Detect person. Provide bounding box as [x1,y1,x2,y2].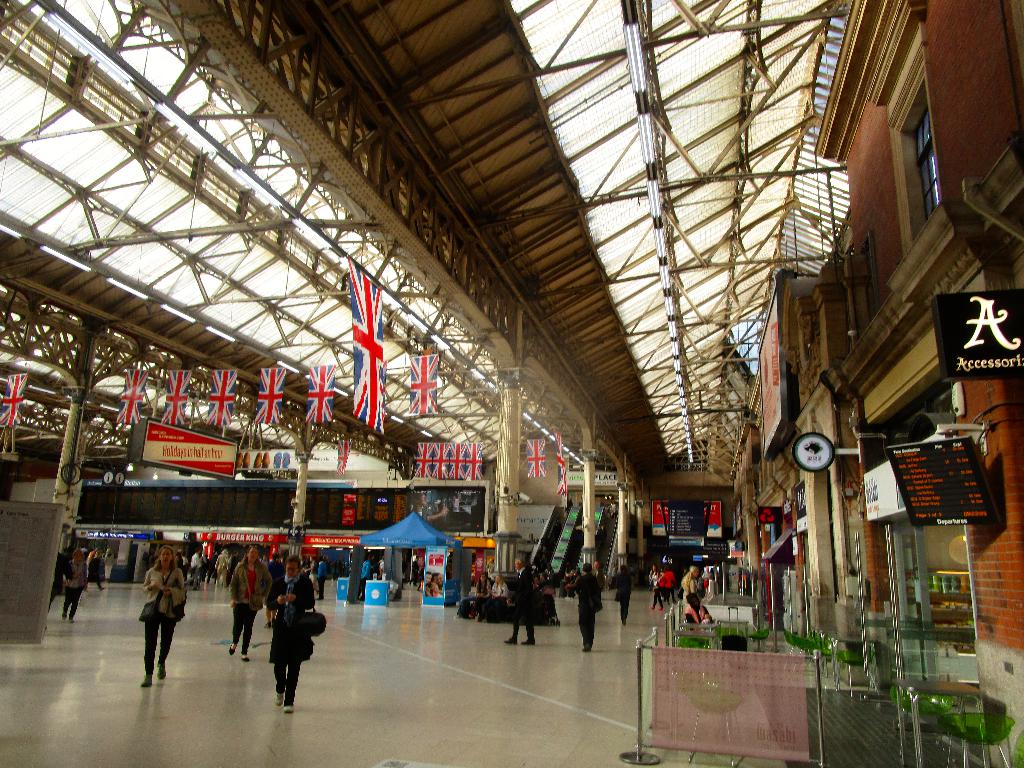
[556,518,565,537].
